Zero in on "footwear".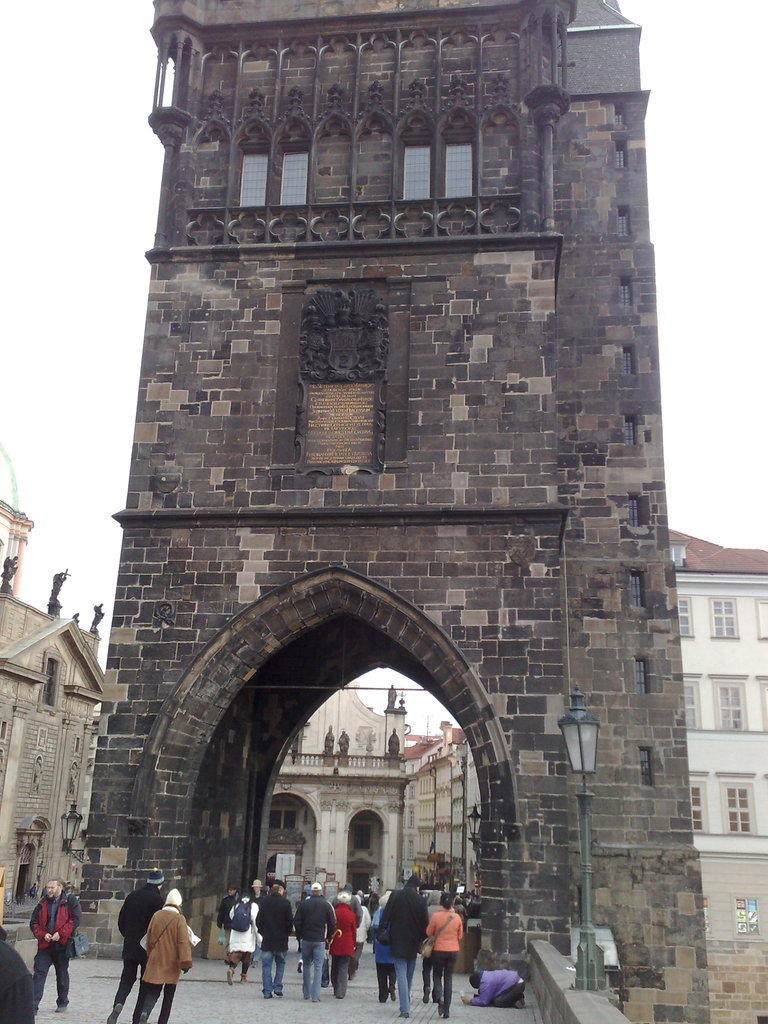
Zeroed in: left=228, top=968, right=233, bottom=986.
